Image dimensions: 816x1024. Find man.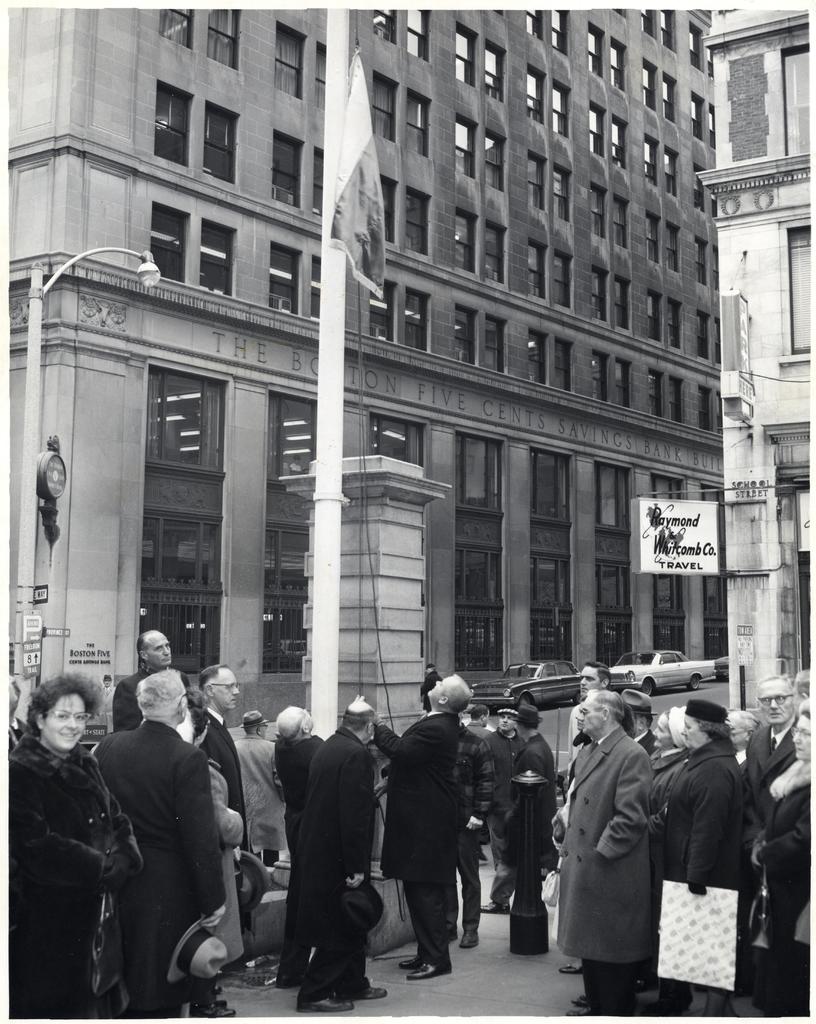
<region>377, 671, 479, 983</region>.
